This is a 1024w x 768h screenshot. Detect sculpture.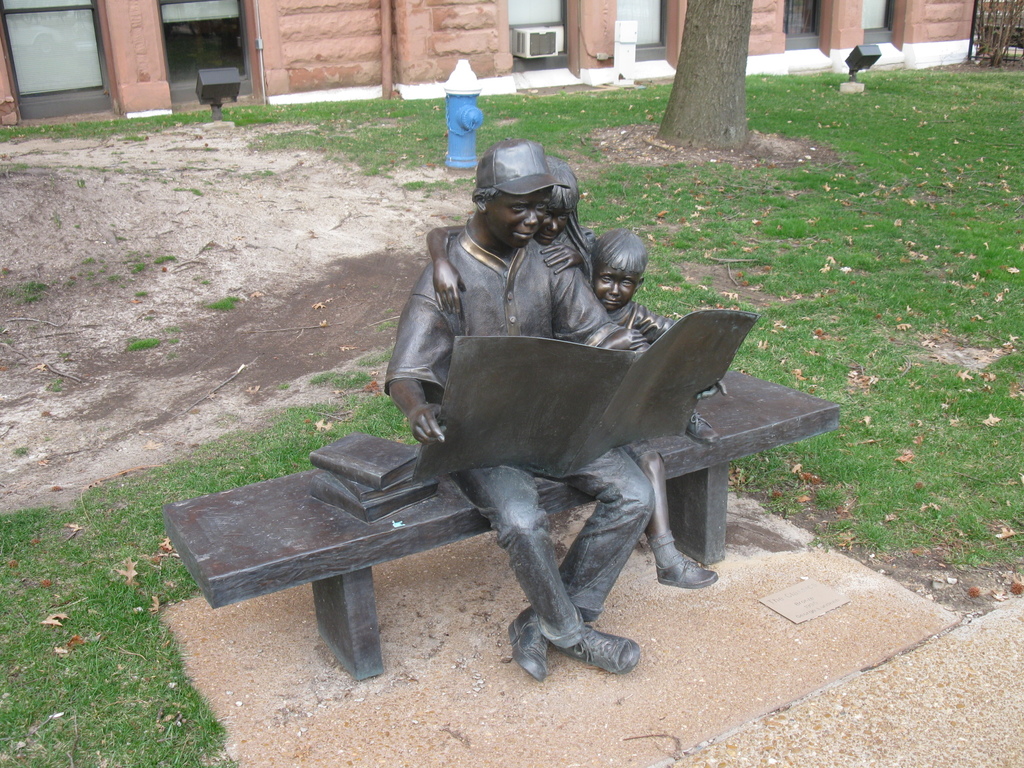
428, 150, 597, 330.
